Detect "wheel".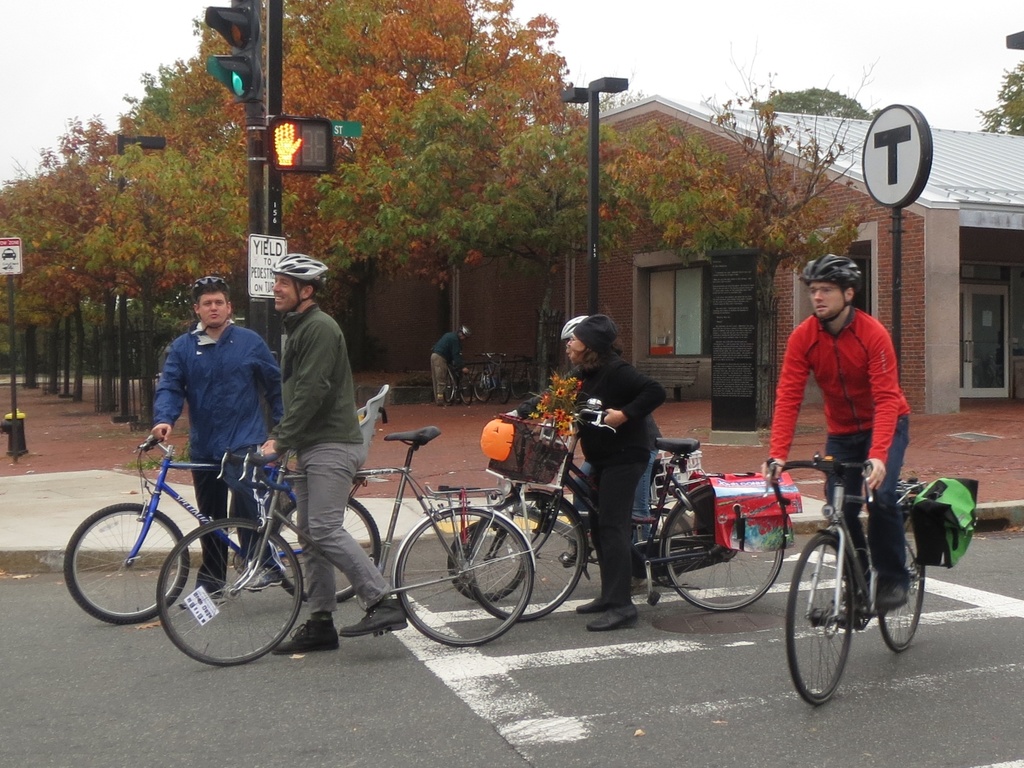
Detected at l=804, t=539, r=877, b=708.
